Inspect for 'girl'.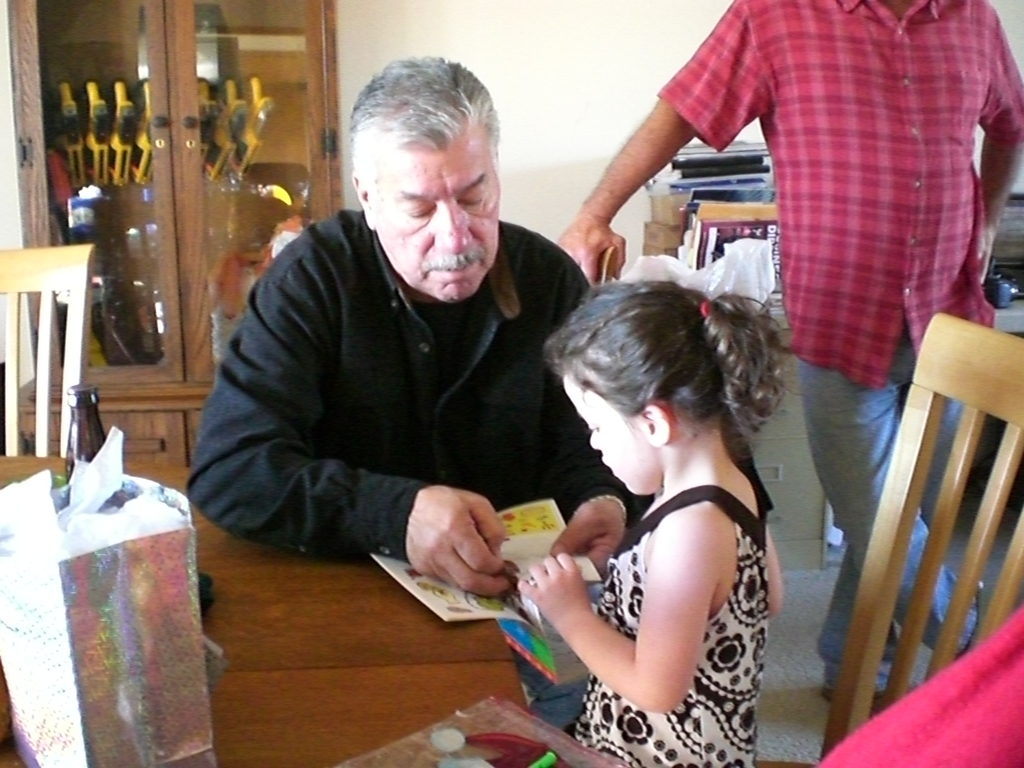
Inspection: <bbox>518, 278, 791, 767</bbox>.
